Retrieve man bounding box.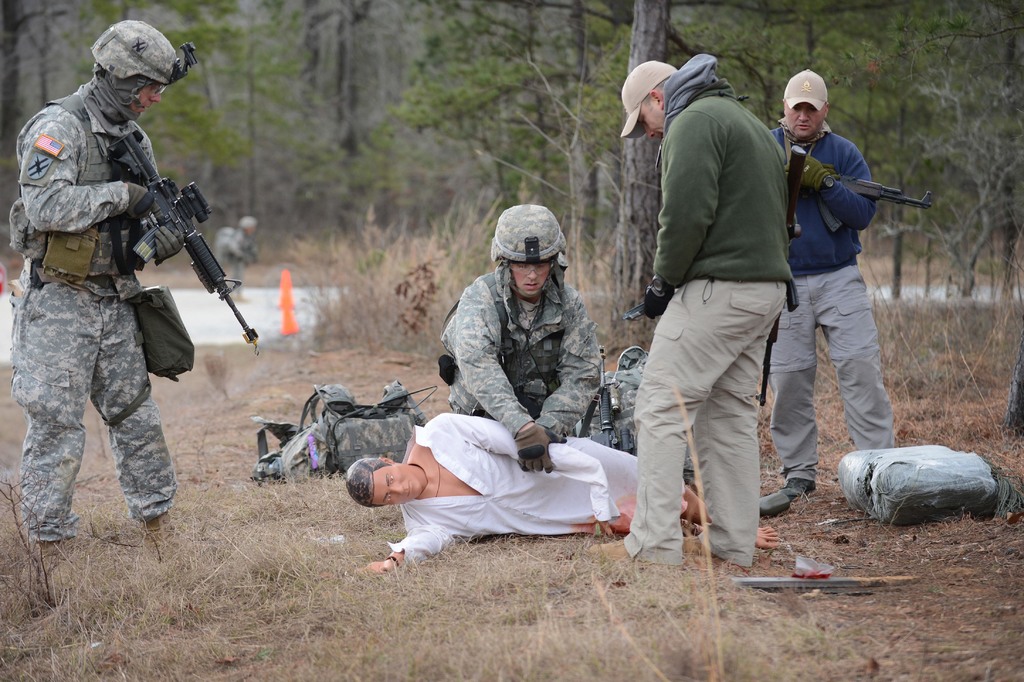
Bounding box: [x1=342, y1=413, x2=786, y2=576].
